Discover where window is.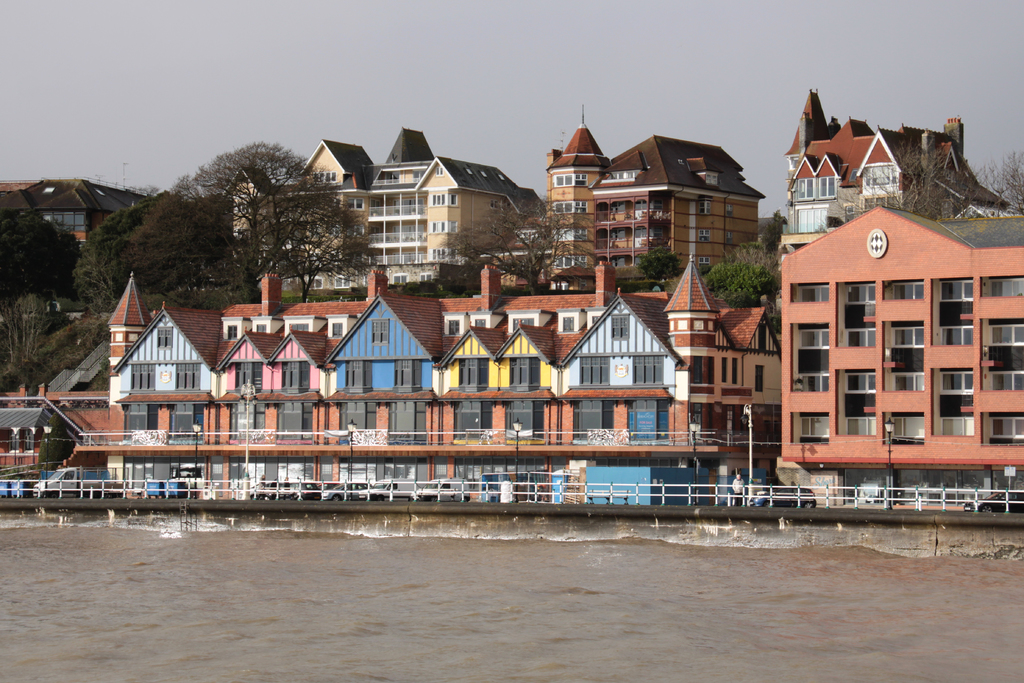
Discovered at [x1=332, y1=325, x2=342, y2=337].
